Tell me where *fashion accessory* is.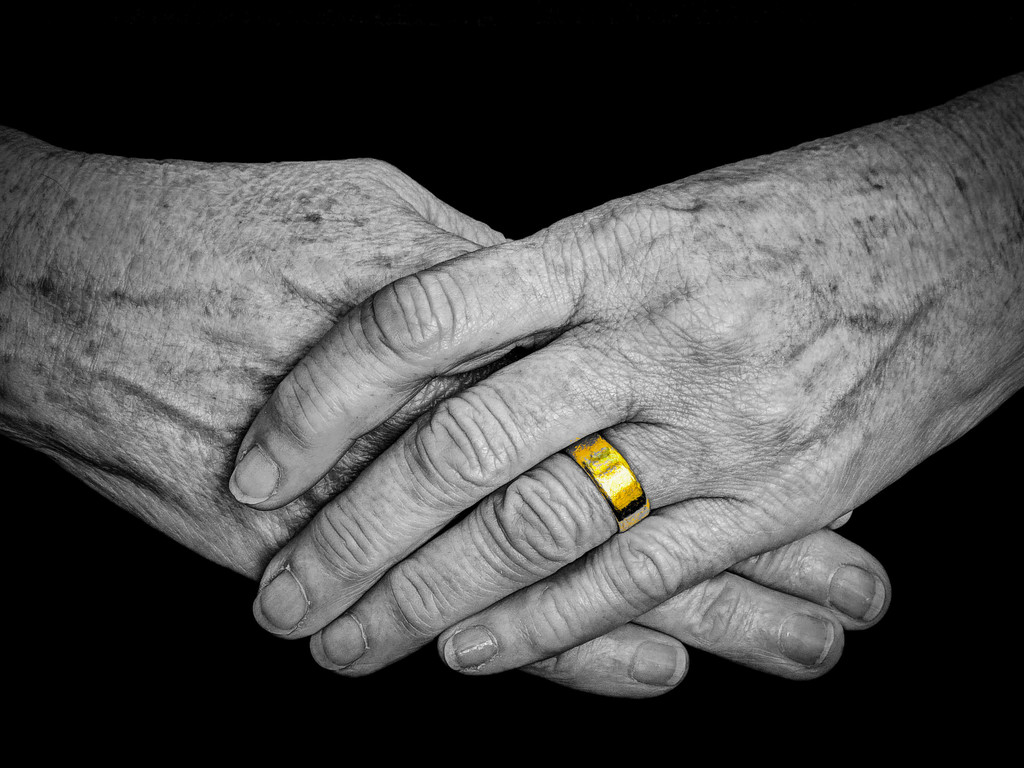
*fashion accessory* is at box=[560, 435, 655, 534].
